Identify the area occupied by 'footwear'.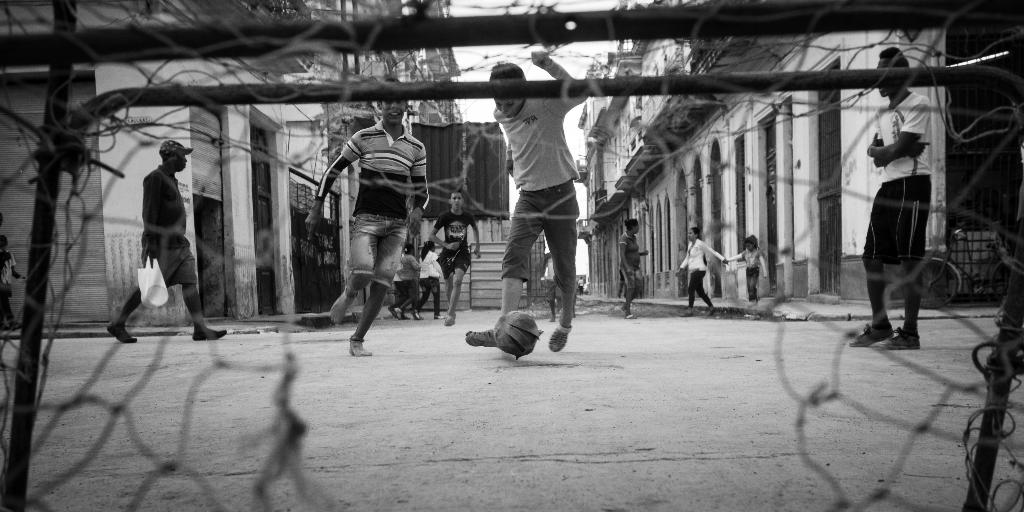
Area: [left=877, top=325, right=920, bottom=350].
